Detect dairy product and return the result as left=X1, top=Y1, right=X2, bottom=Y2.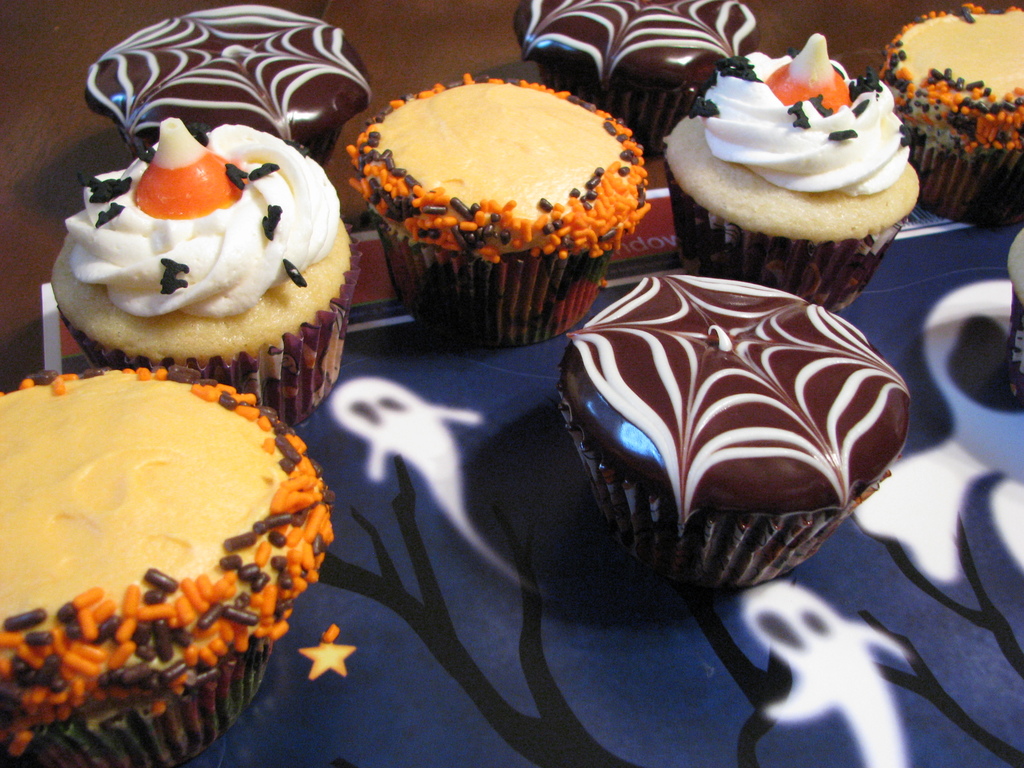
left=0, top=365, right=337, bottom=767.
